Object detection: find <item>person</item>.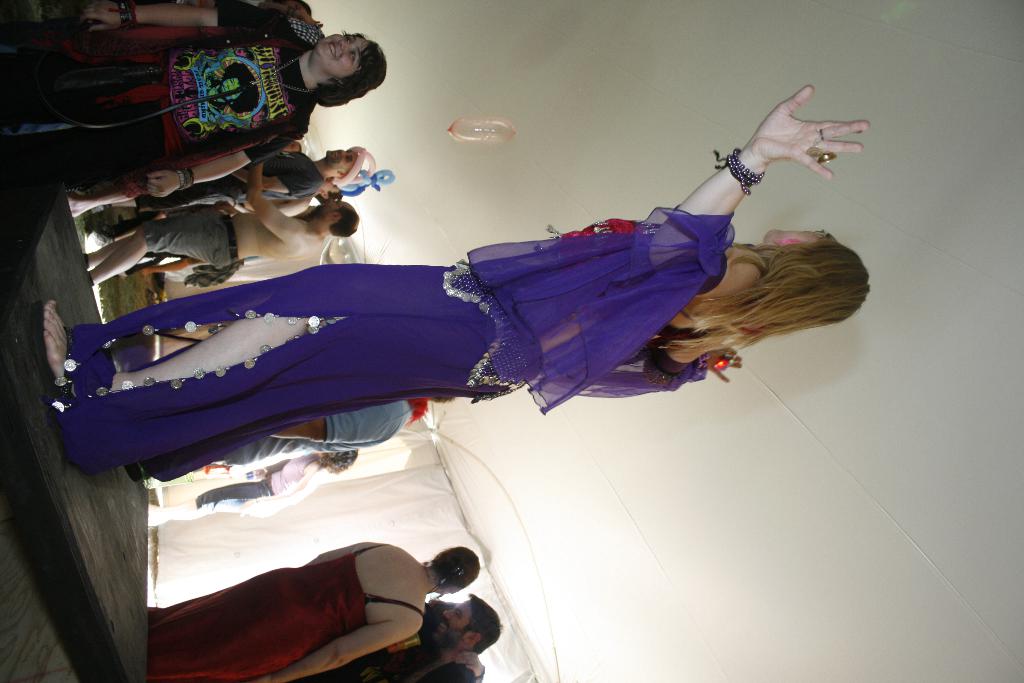
<region>0, 0, 391, 208</region>.
